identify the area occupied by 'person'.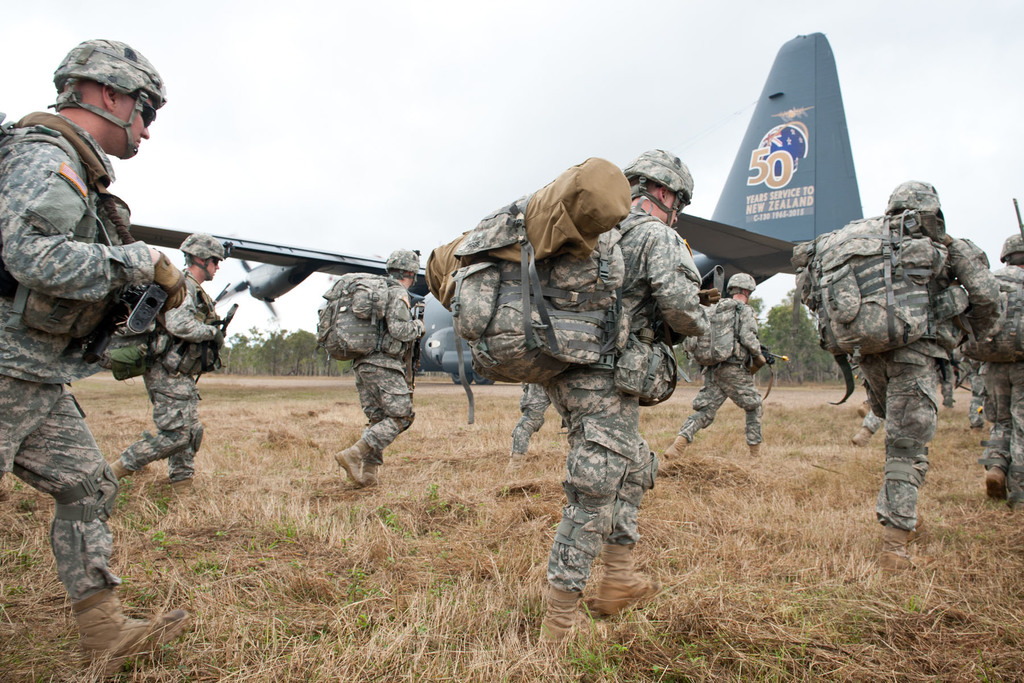
Area: 527, 145, 714, 645.
